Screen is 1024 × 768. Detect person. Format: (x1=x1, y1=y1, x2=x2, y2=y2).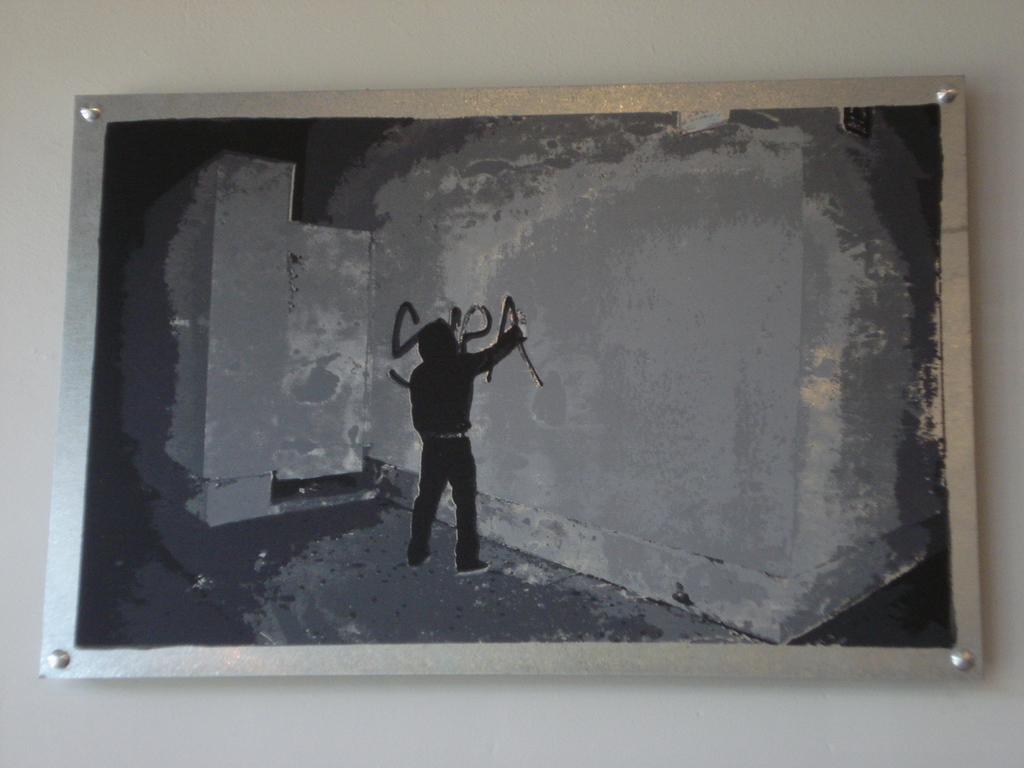
(x1=397, y1=300, x2=515, y2=587).
